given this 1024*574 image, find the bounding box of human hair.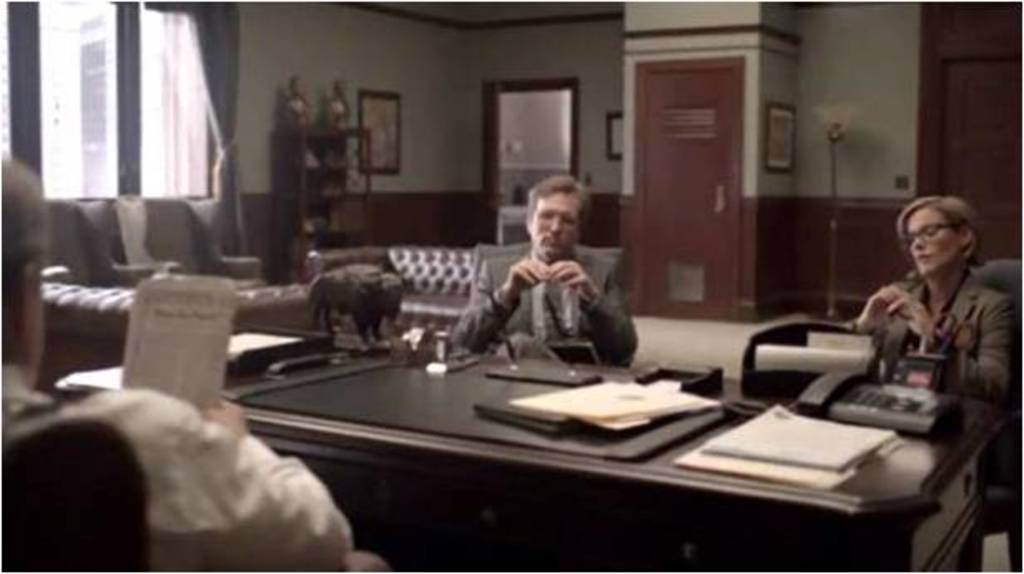
<box>529,175,588,230</box>.
